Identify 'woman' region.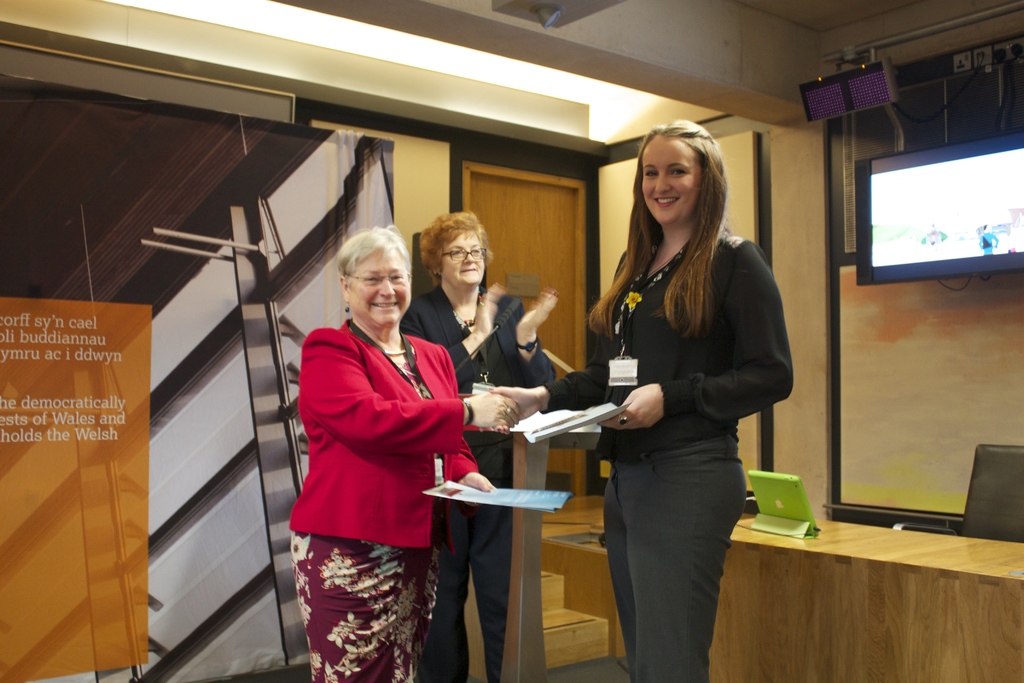
Region: x1=400, y1=209, x2=557, y2=670.
